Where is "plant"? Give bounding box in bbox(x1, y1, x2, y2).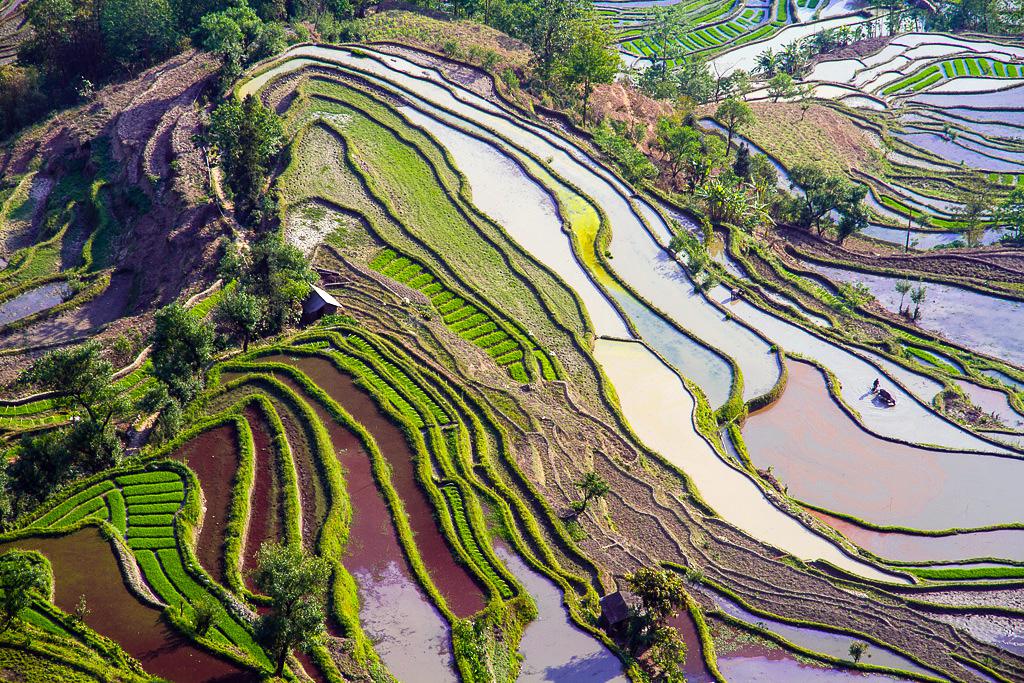
bbox(614, 112, 626, 130).
